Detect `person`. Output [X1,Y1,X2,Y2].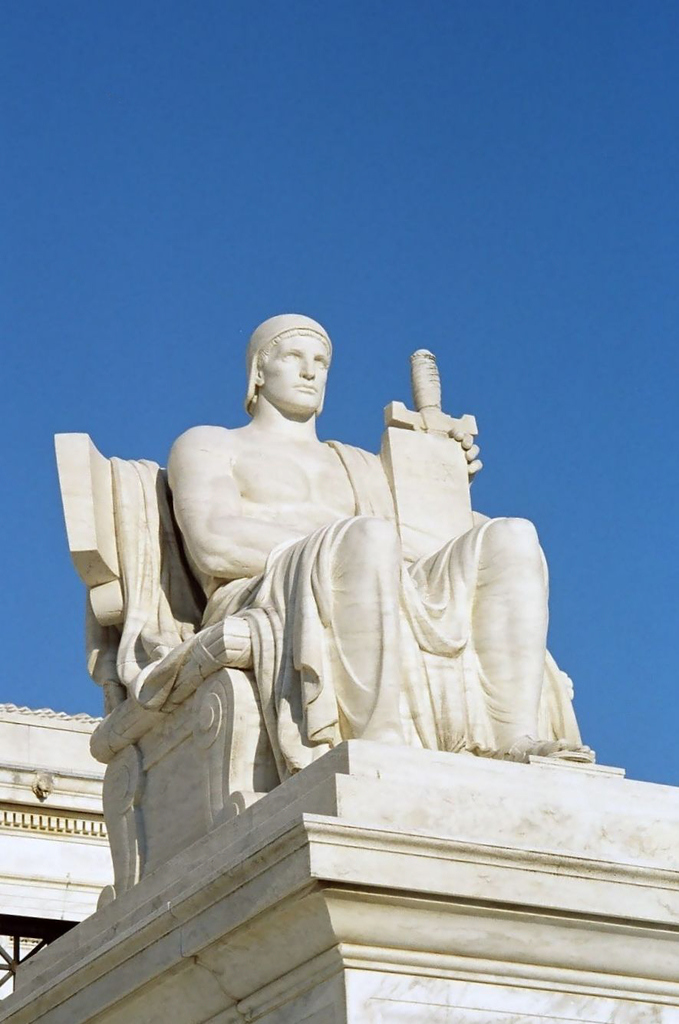
[141,318,488,785].
